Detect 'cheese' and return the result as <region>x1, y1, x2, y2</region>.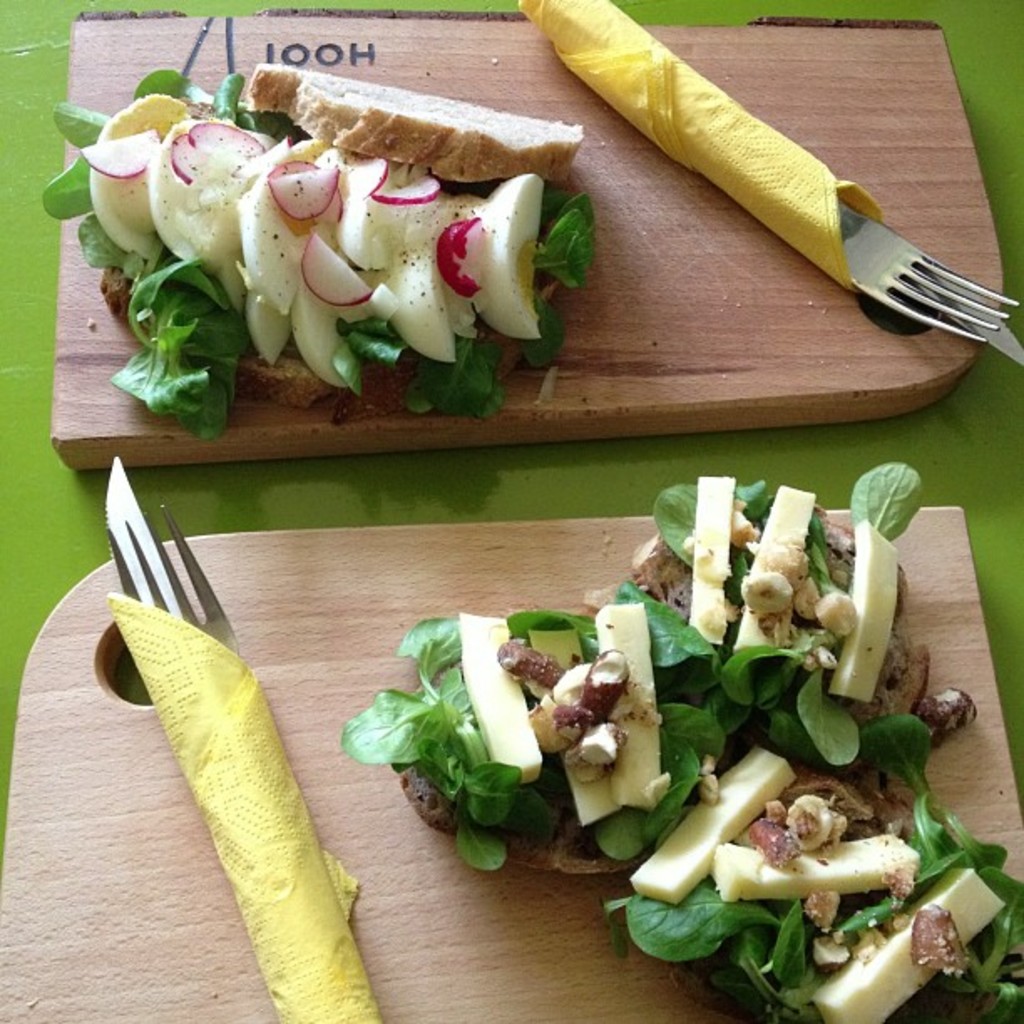
<region>733, 468, 817, 658</region>.
